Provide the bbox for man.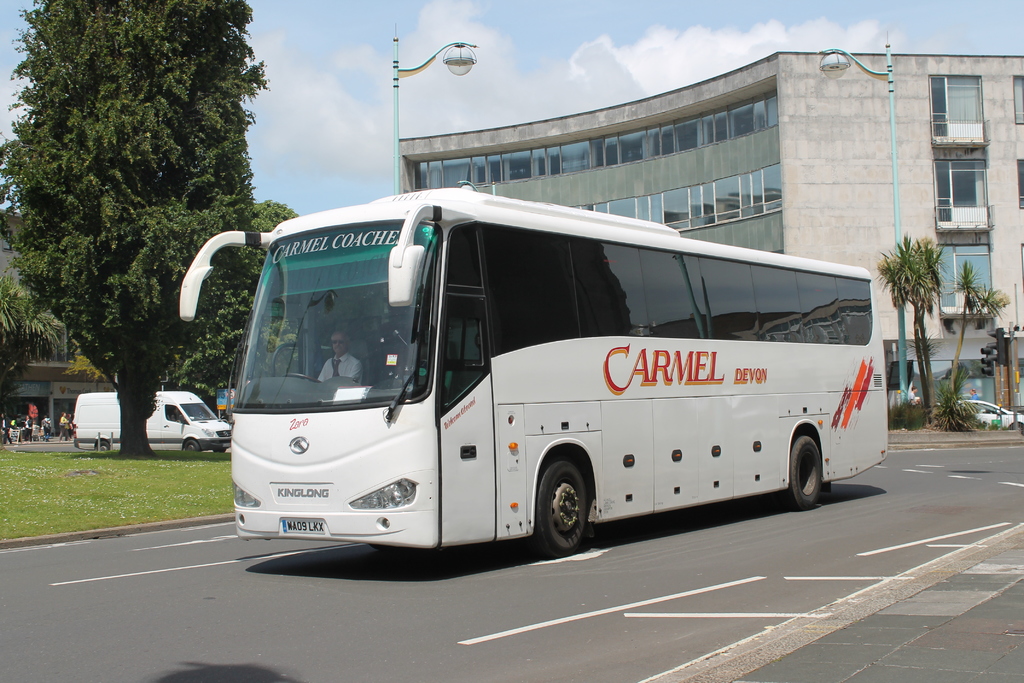
box=[312, 331, 366, 388].
